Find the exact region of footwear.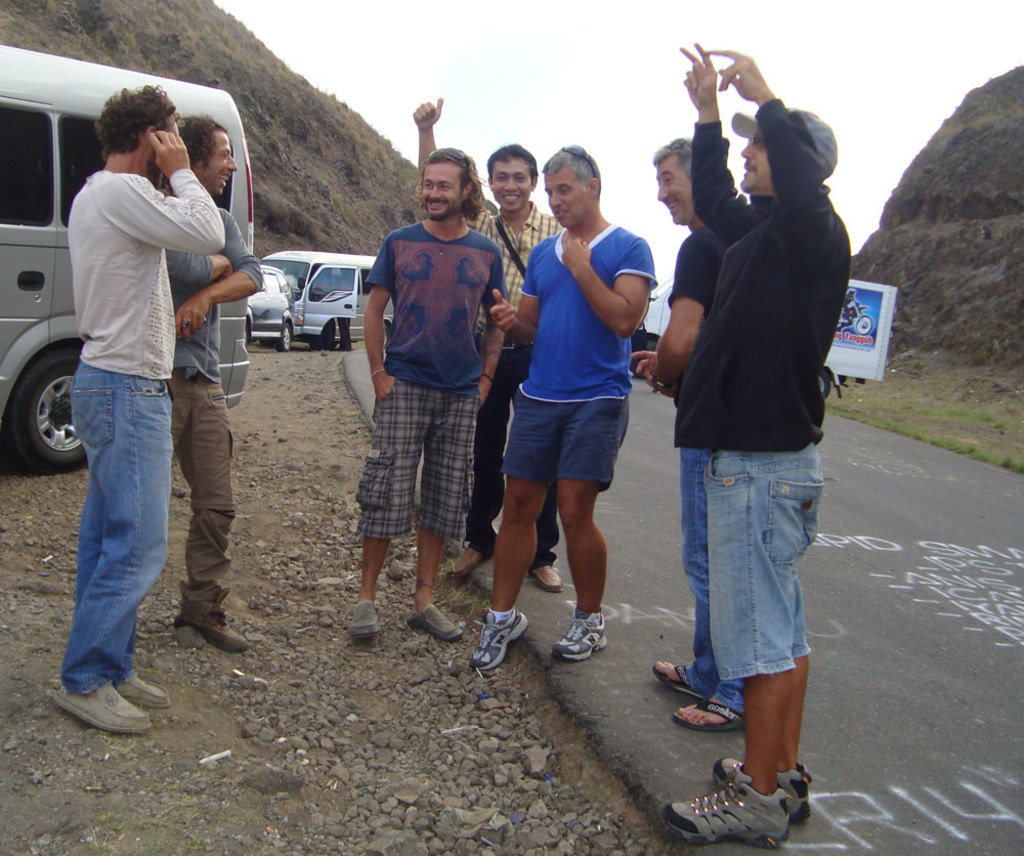
Exact region: left=711, top=756, right=812, bottom=824.
